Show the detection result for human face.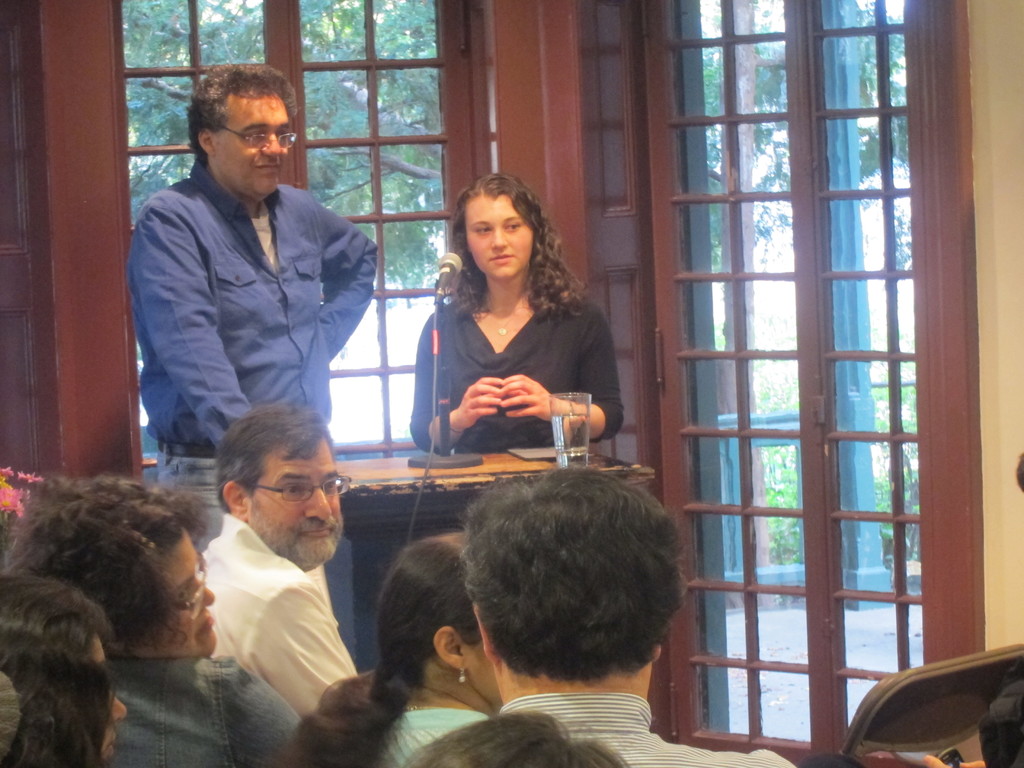
x1=253, y1=435, x2=353, y2=570.
